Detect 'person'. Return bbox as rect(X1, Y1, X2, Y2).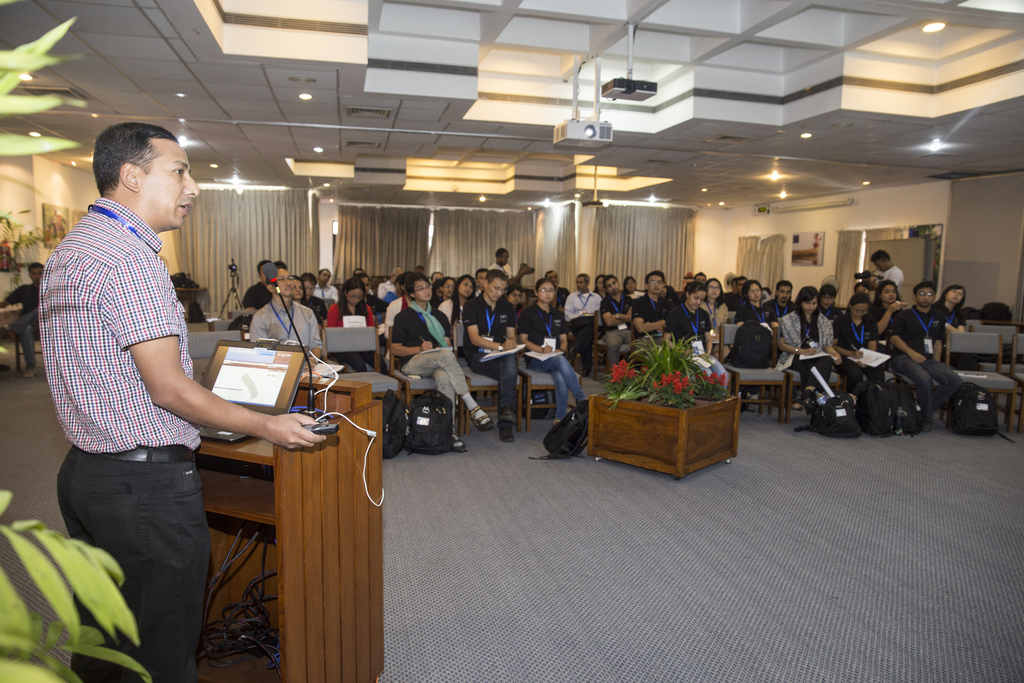
rect(870, 249, 908, 295).
